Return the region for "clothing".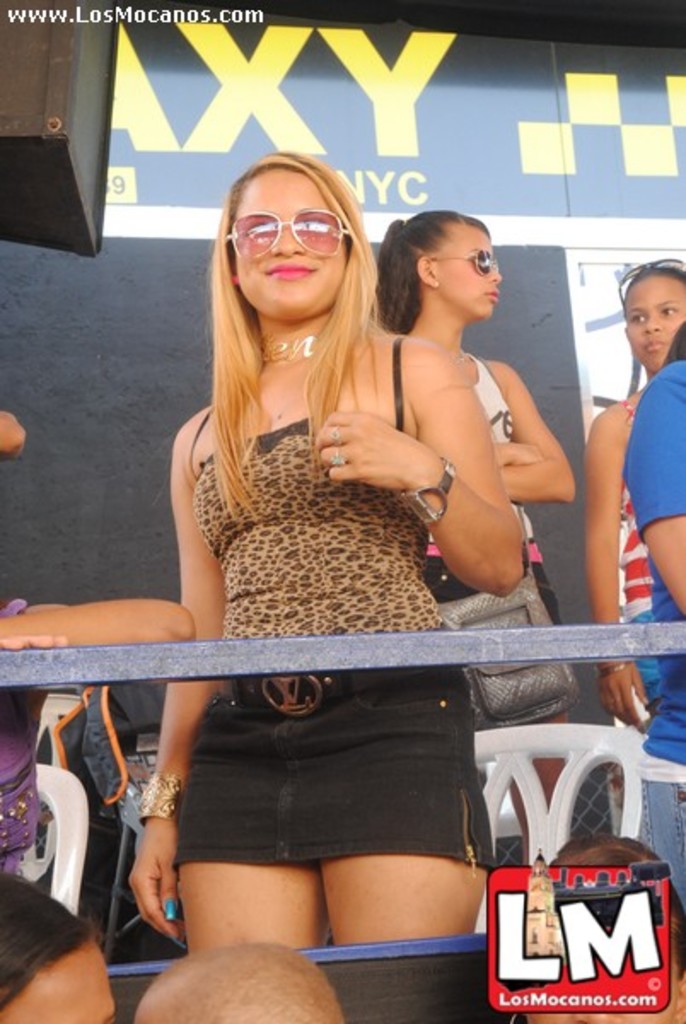
[614, 394, 655, 727].
